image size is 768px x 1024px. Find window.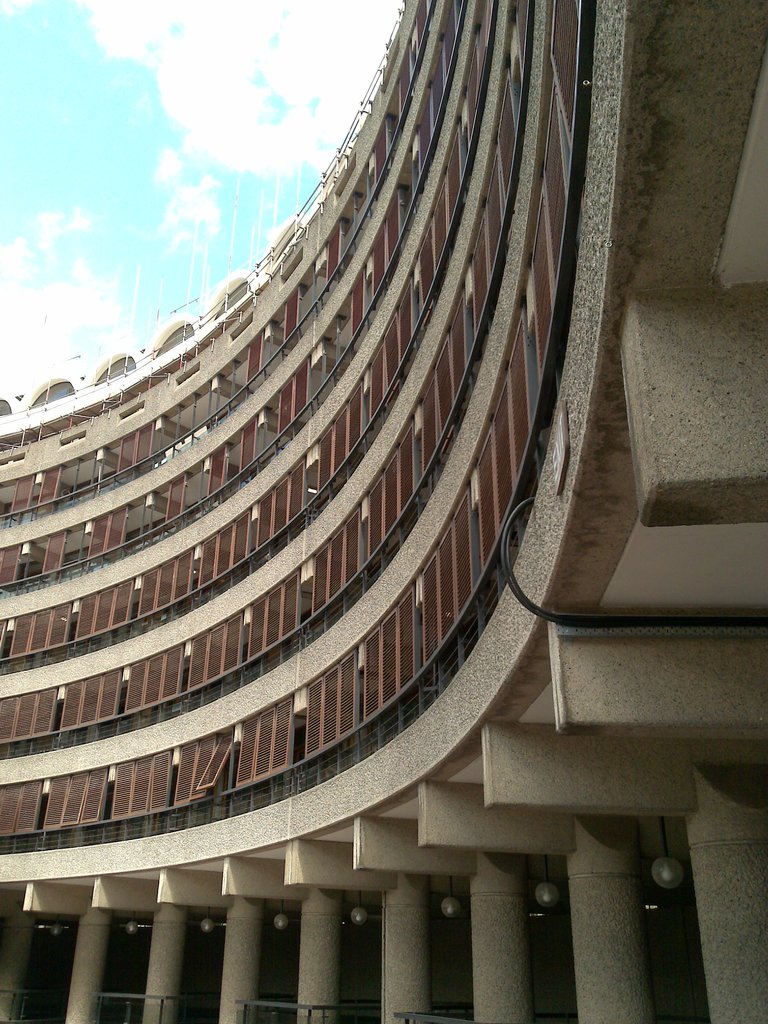
(125,513,179,556).
